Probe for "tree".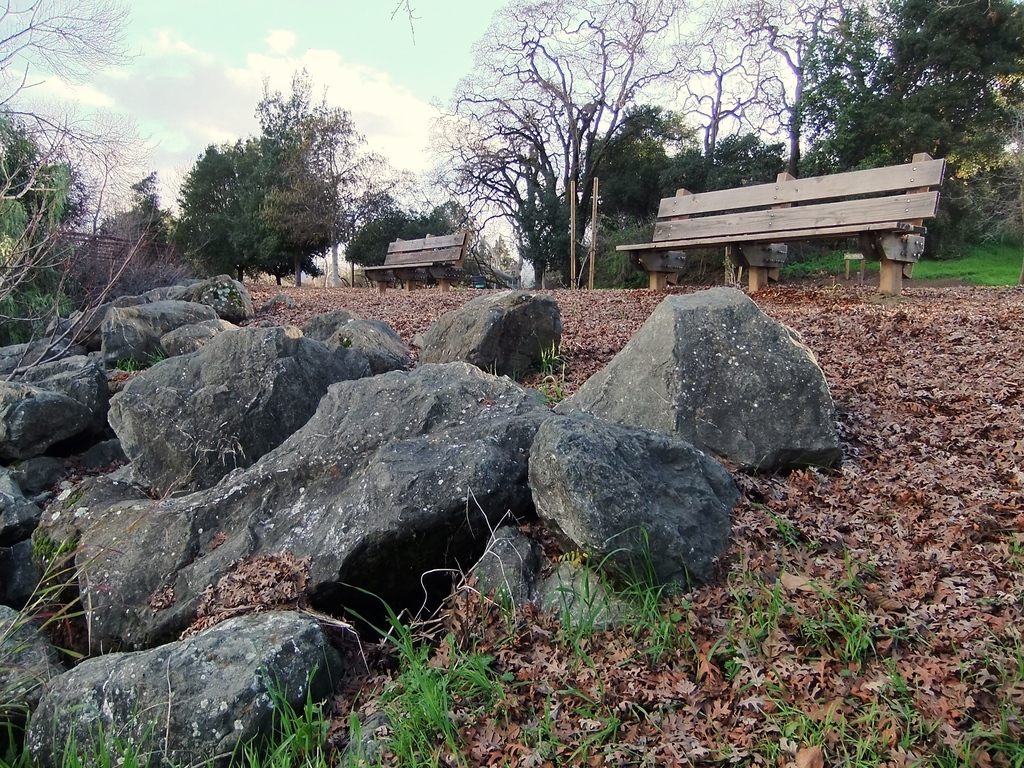
Probe result: rect(252, 66, 419, 291).
